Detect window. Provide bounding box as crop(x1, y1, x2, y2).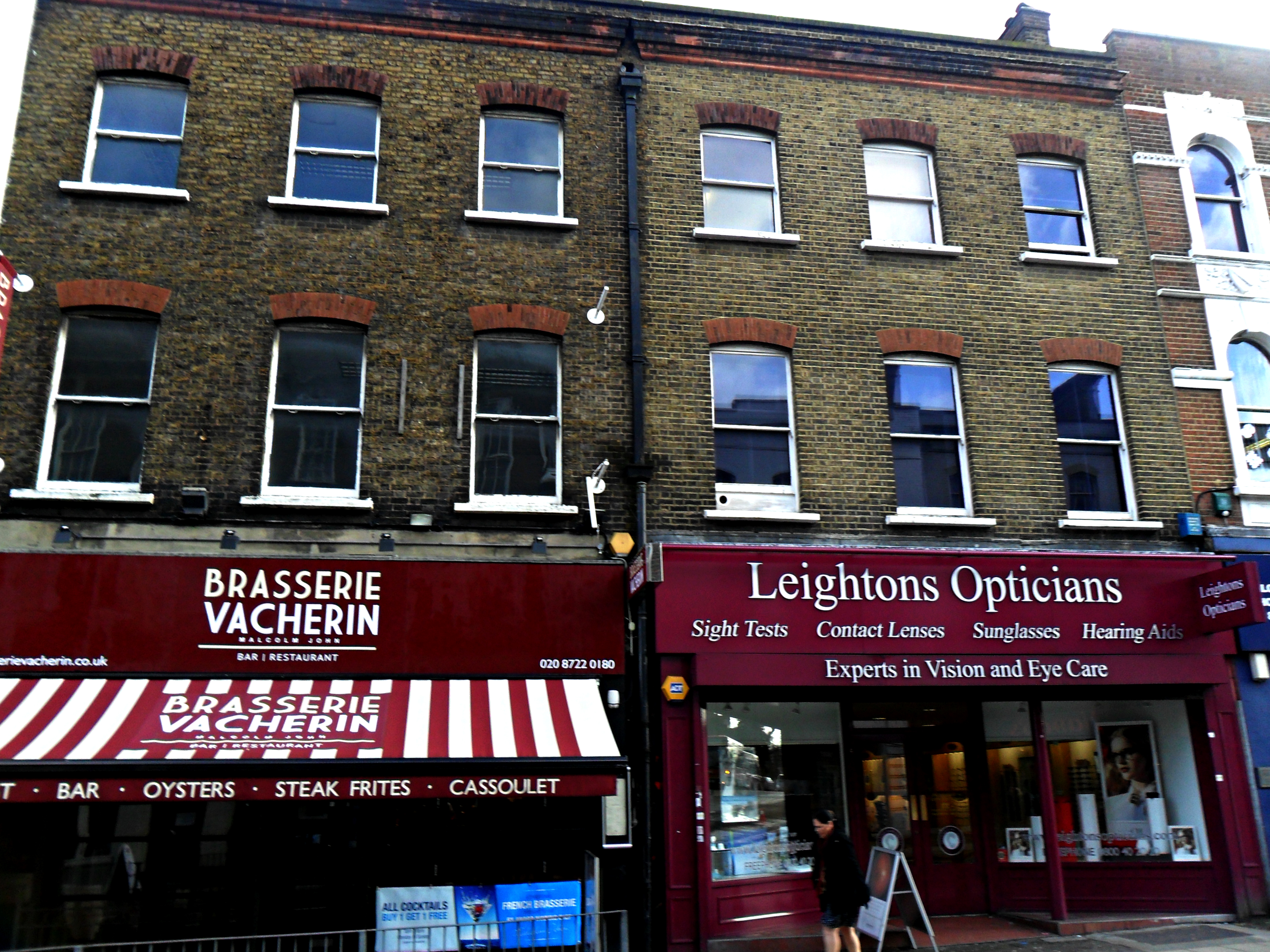
crop(2, 92, 58, 164).
